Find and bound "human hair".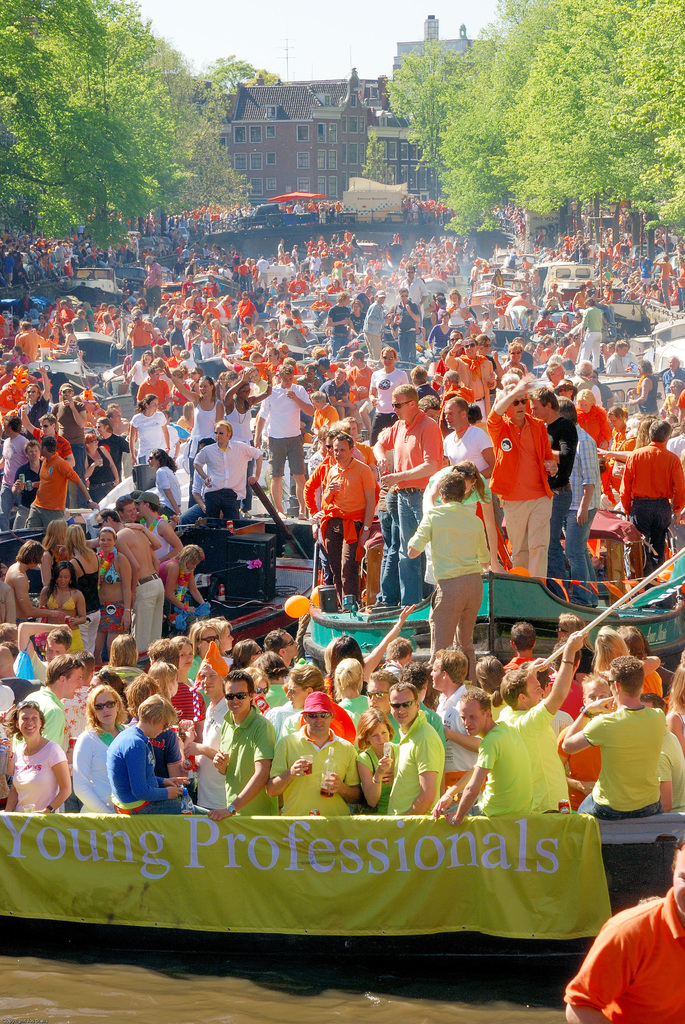
Bound: 138 694 181 725.
